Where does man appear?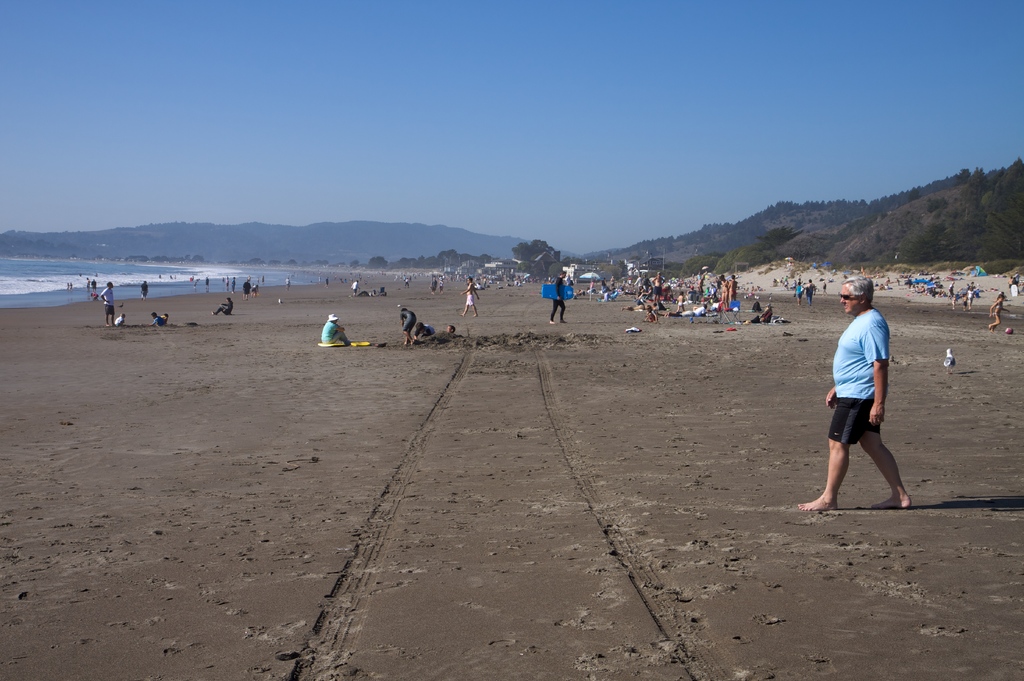
Appears at crop(787, 261, 920, 520).
